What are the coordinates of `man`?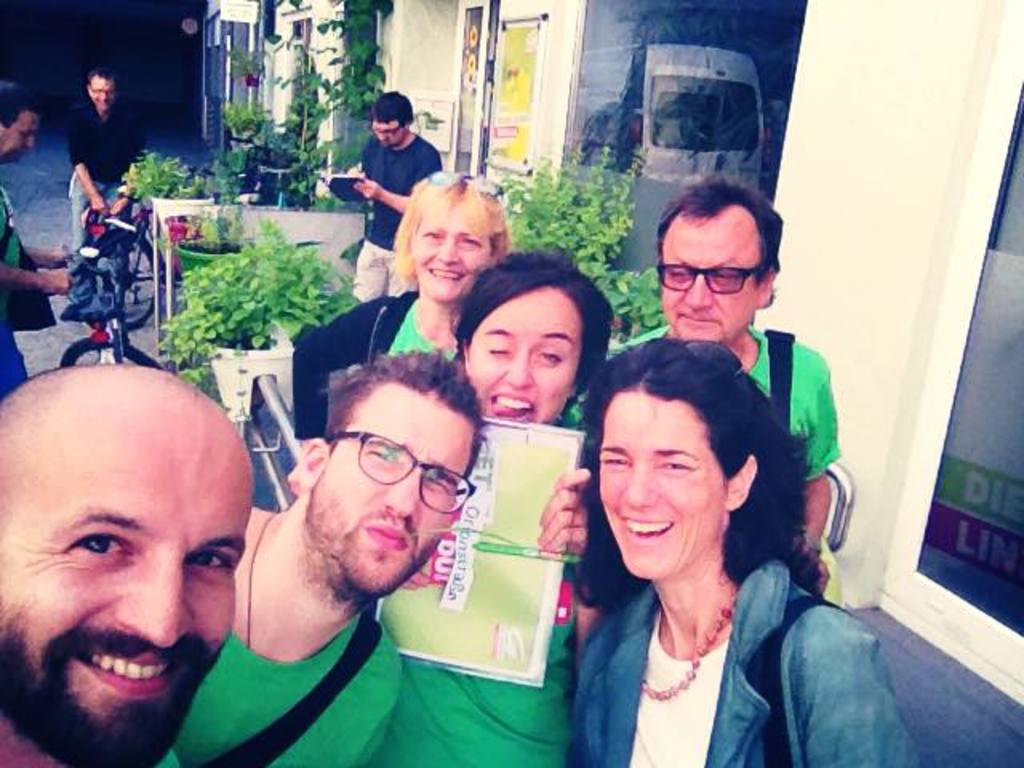
[166,338,539,752].
